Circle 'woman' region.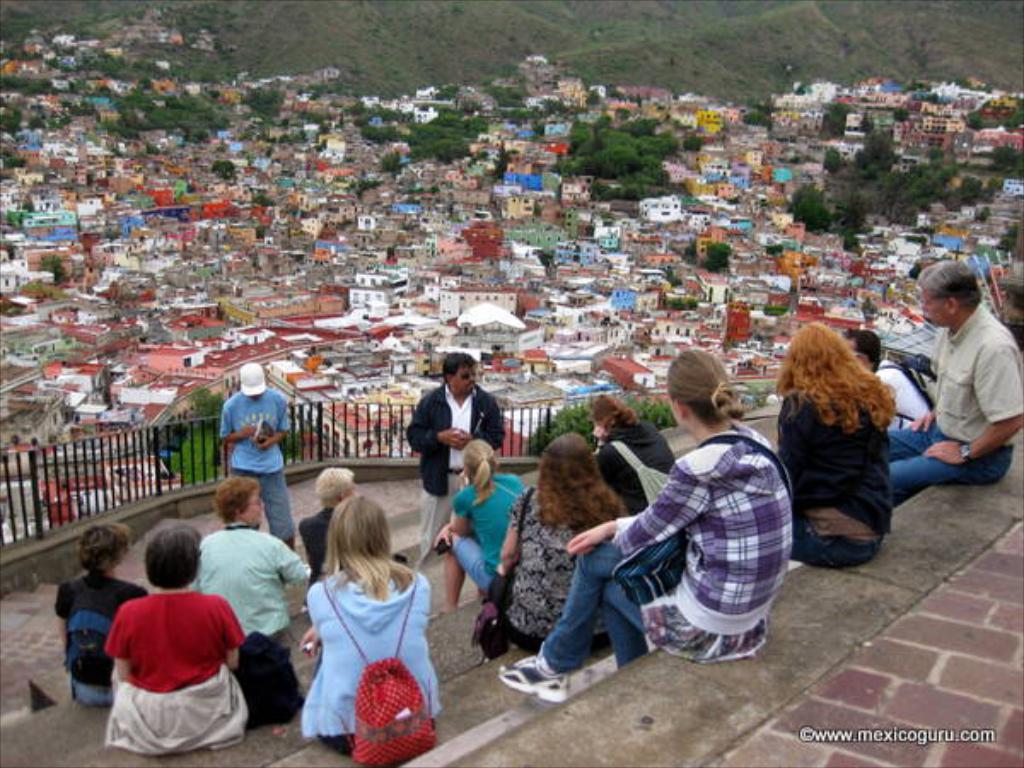
Region: [49,522,152,712].
